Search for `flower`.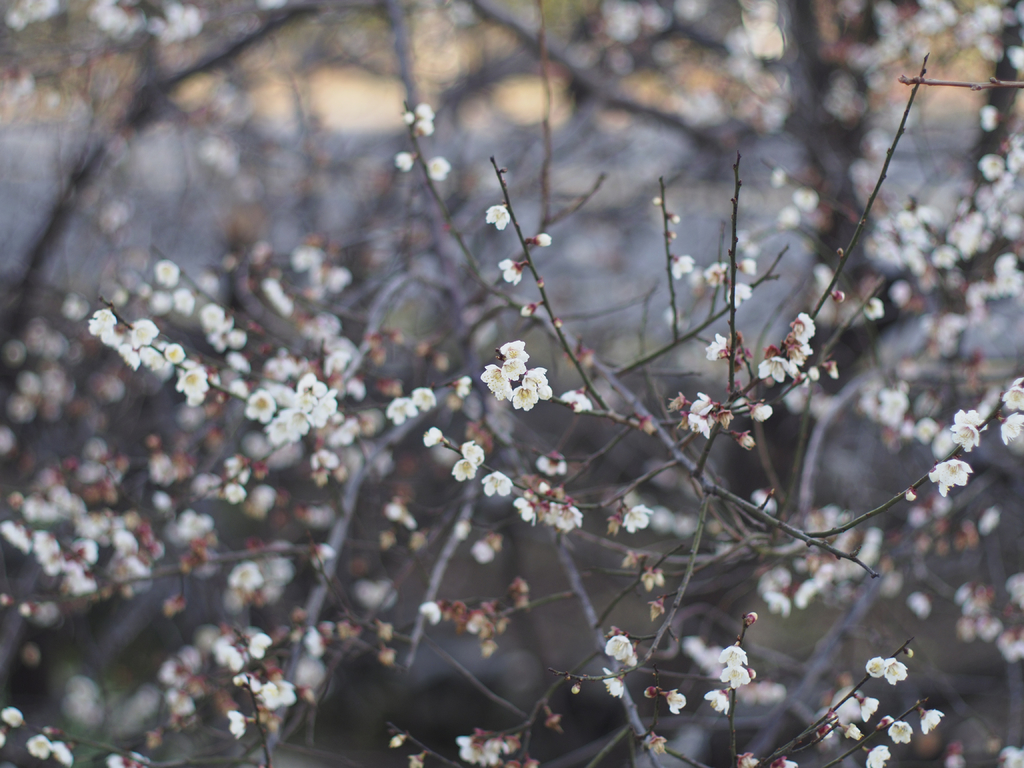
Found at (717, 642, 751, 667).
